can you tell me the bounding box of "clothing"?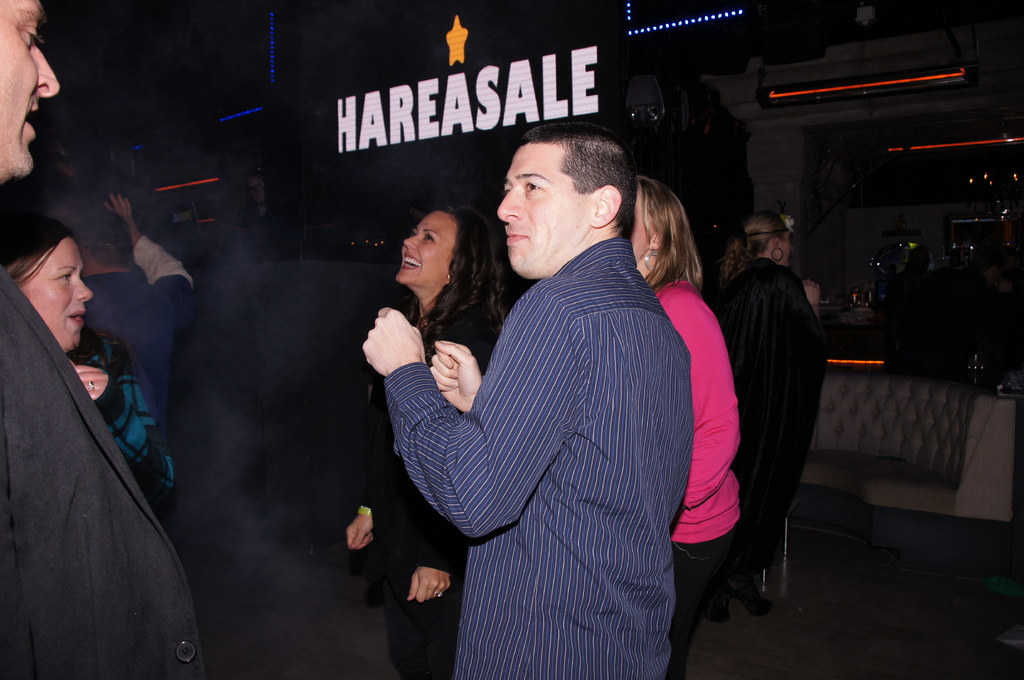
l=106, t=363, r=173, b=517.
